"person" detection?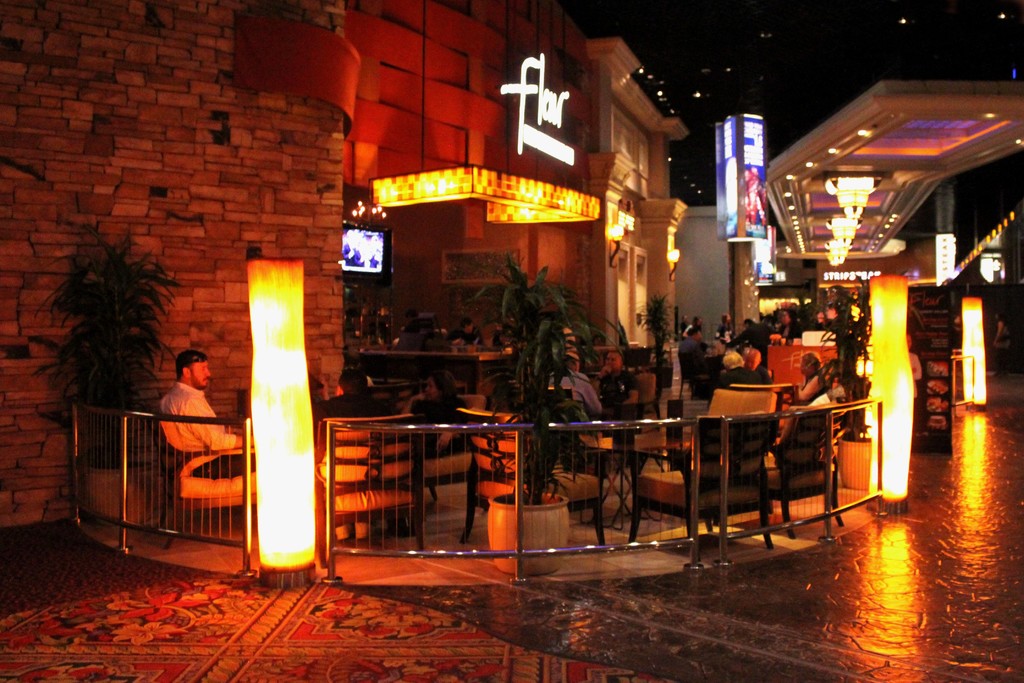
992, 307, 1009, 377
